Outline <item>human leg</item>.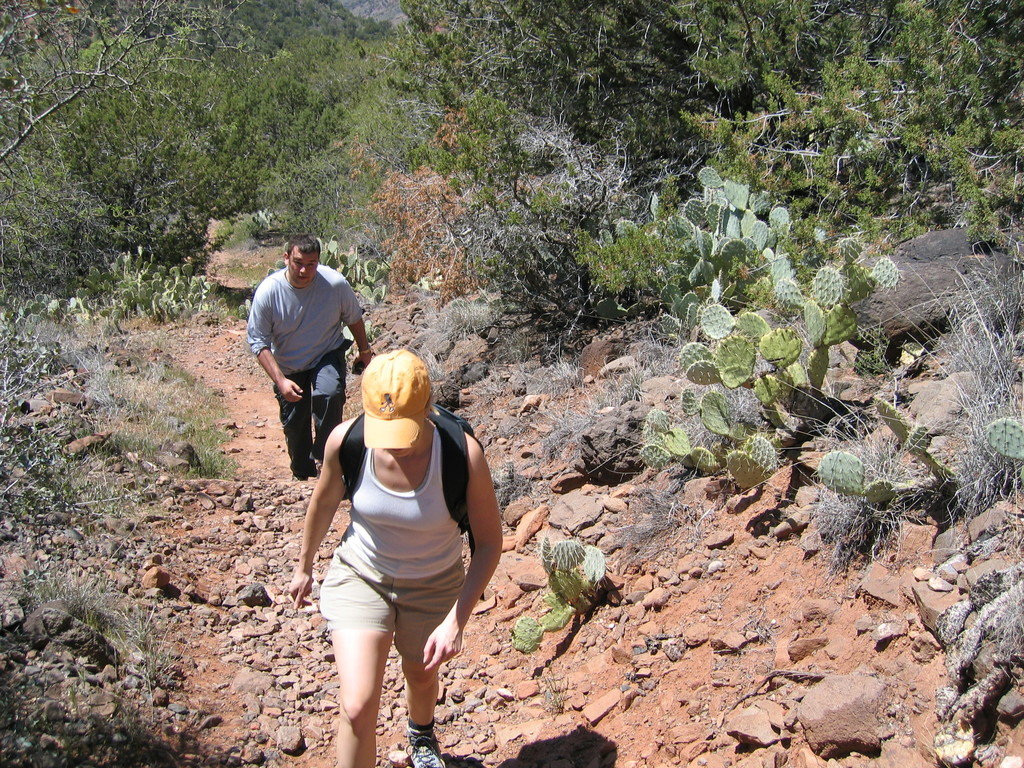
Outline: bbox=[396, 548, 466, 767].
